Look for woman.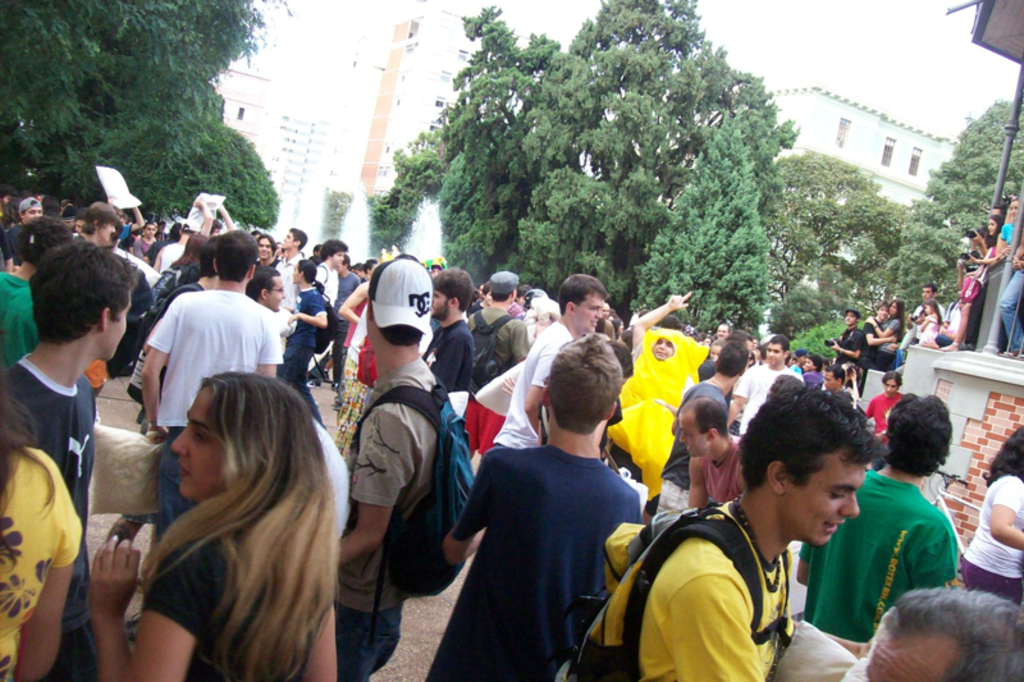
Found: [0, 366, 81, 681].
